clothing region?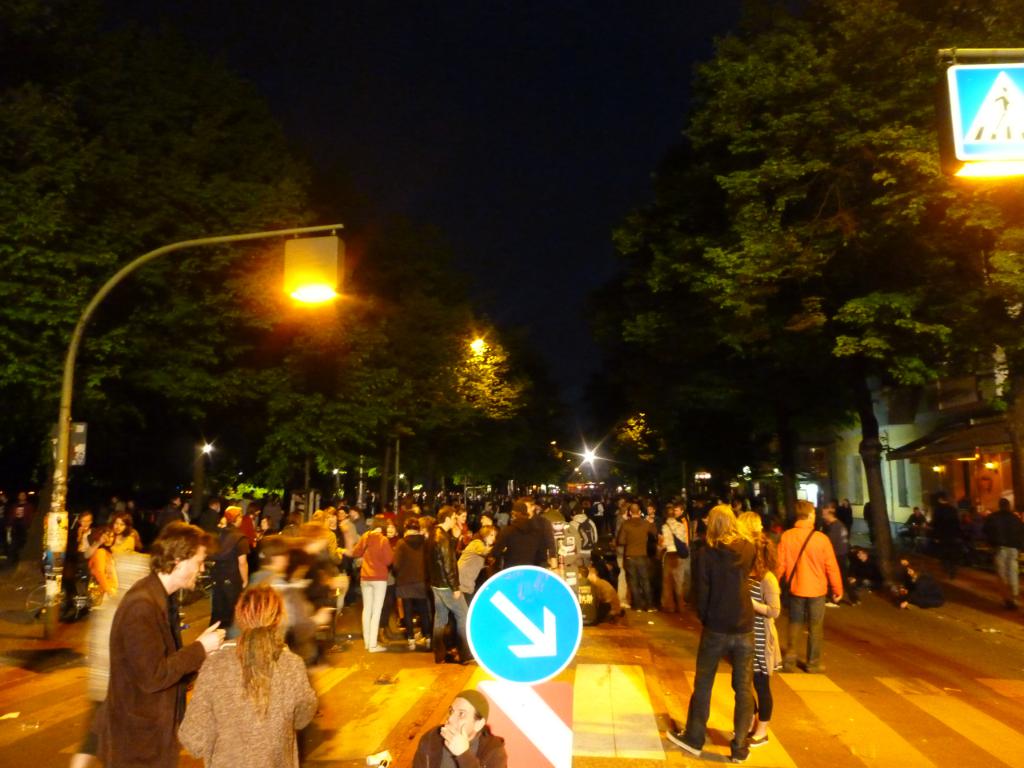
rect(689, 499, 790, 755)
